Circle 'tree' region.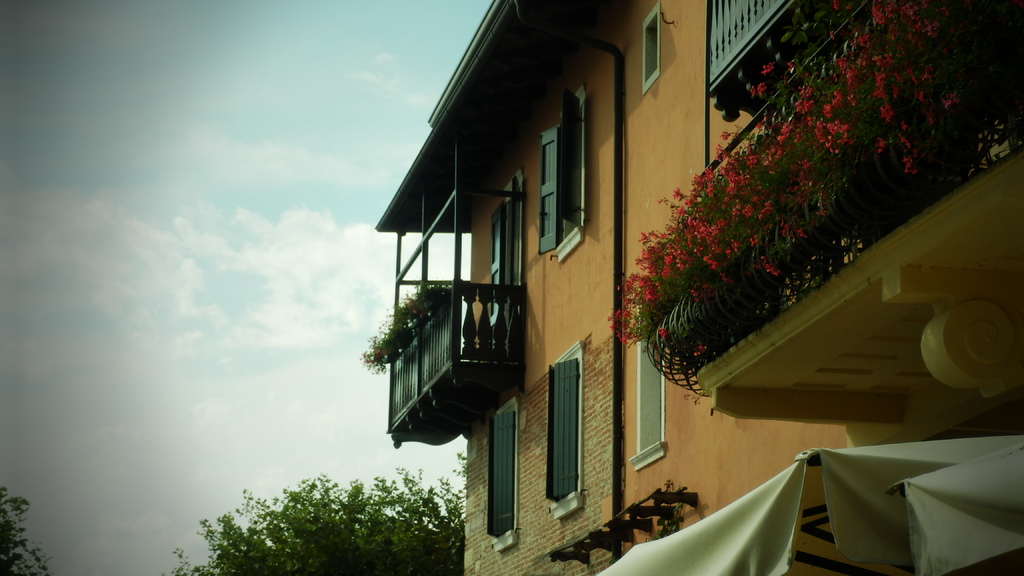
Region: 0,488,54,575.
